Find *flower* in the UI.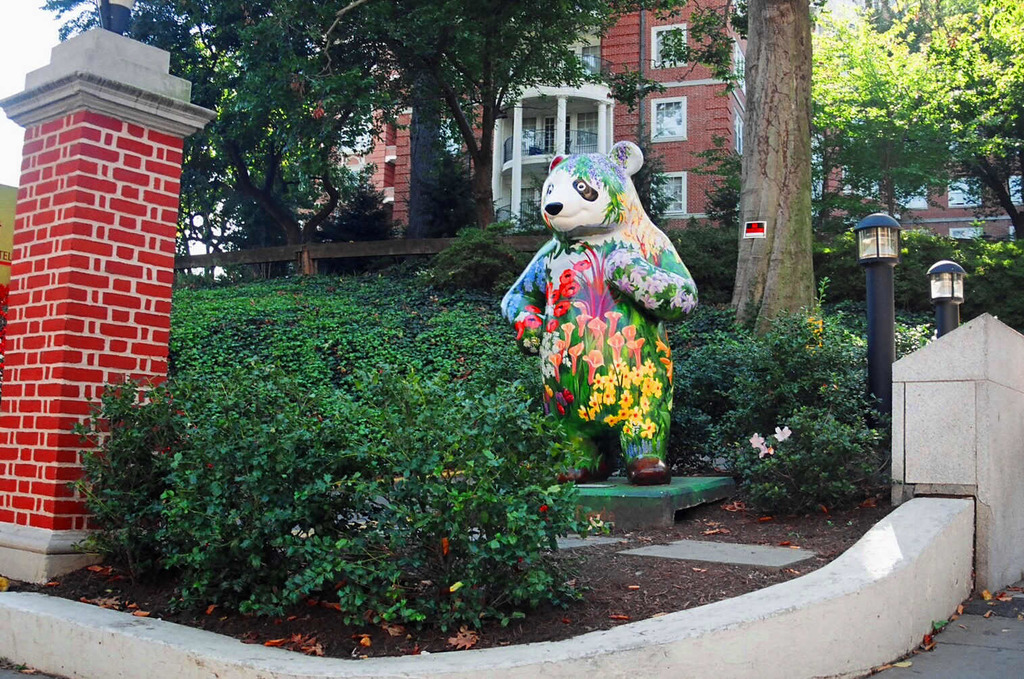
UI element at left=572, top=256, right=593, bottom=273.
